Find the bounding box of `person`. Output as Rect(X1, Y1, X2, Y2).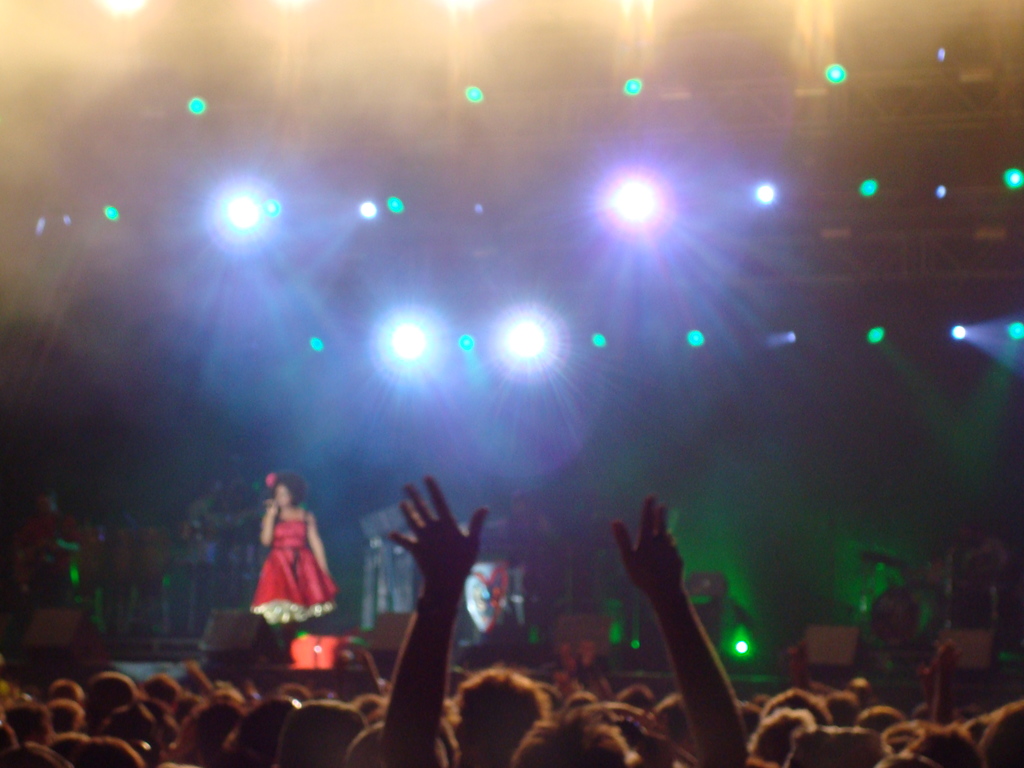
Rect(136, 531, 172, 636).
